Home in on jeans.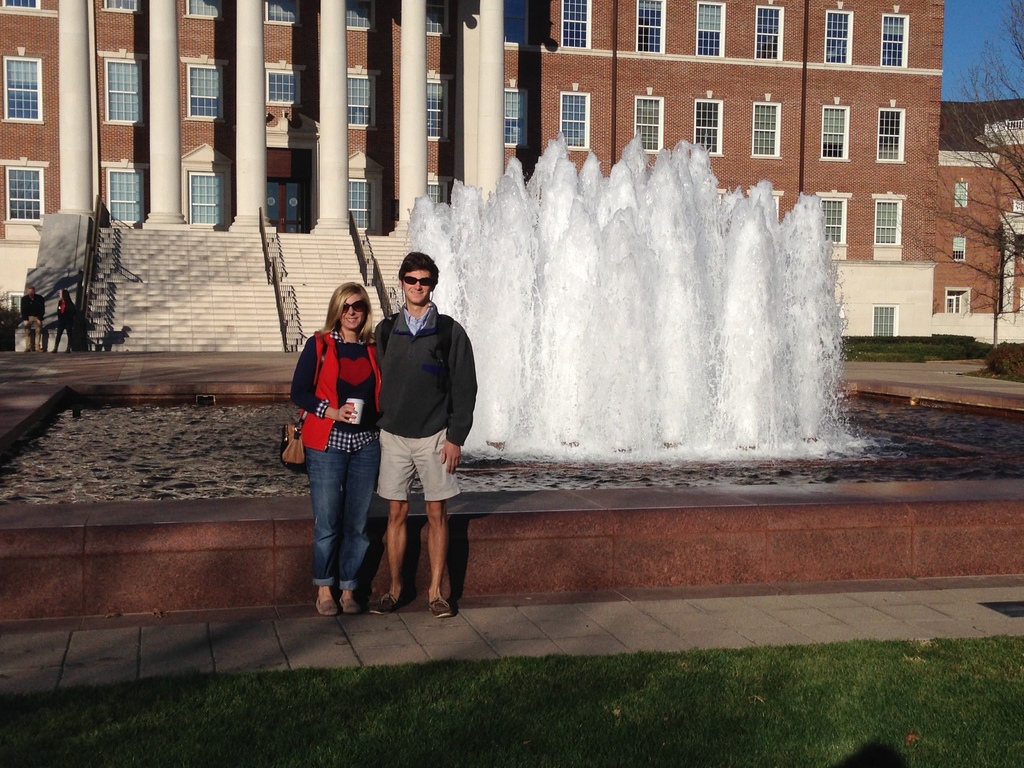
Homed in at <bbox>292, 431, 380, 625</bbox>.
